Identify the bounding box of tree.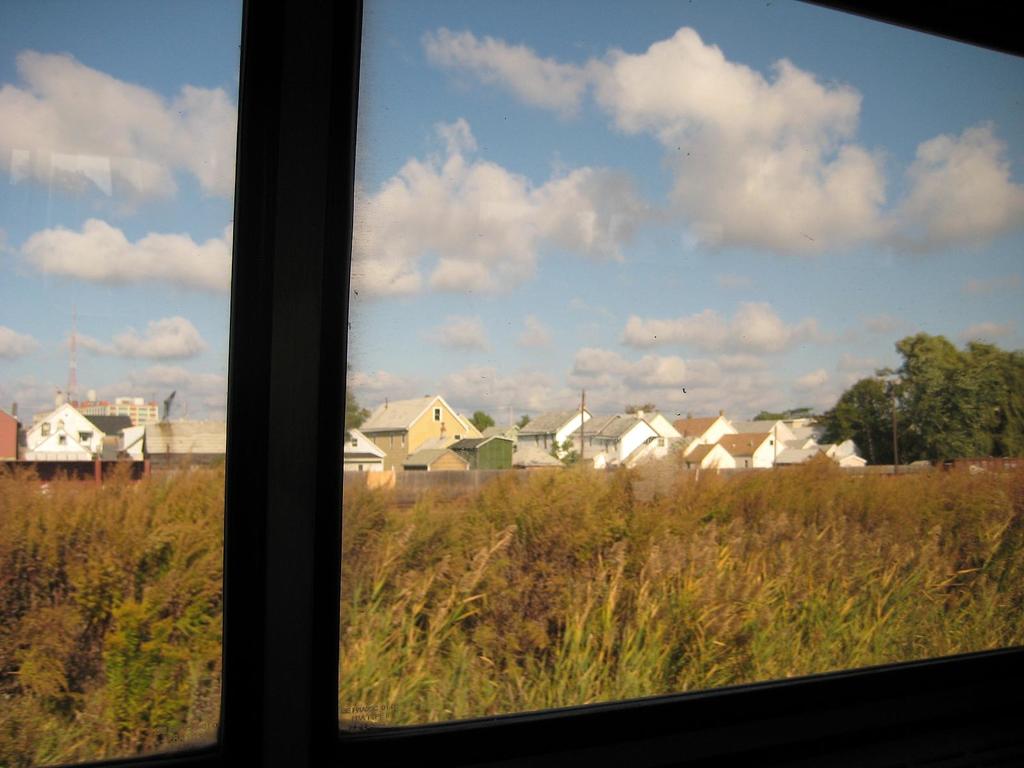
{"left": 810, "top": 367, "right": 897, "bottom": 470}.
